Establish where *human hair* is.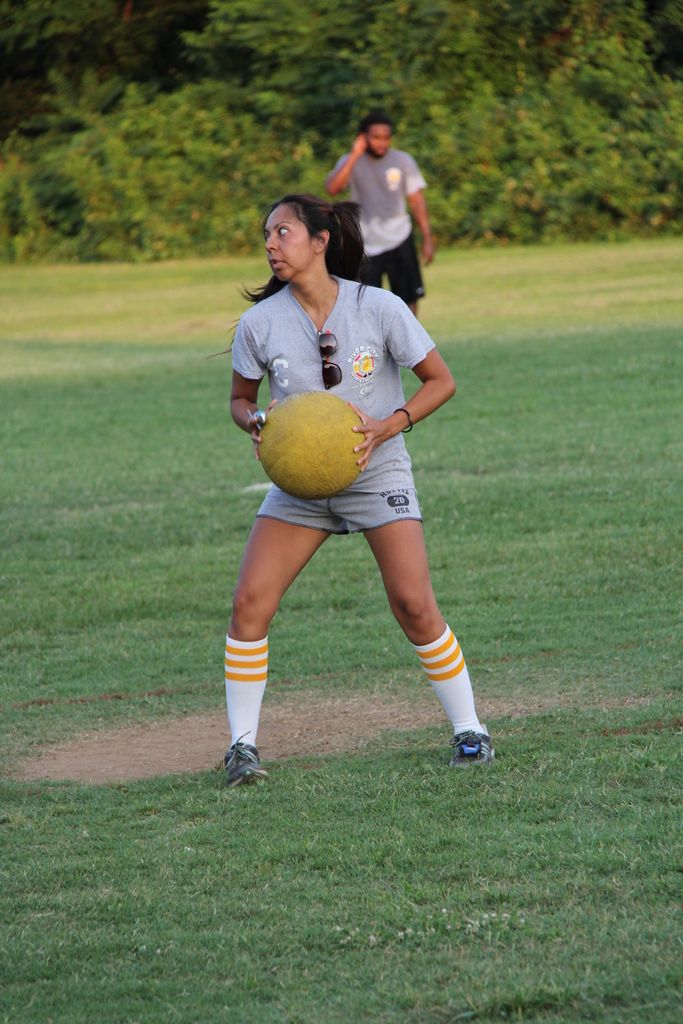
Established at 358:113:393:142.
